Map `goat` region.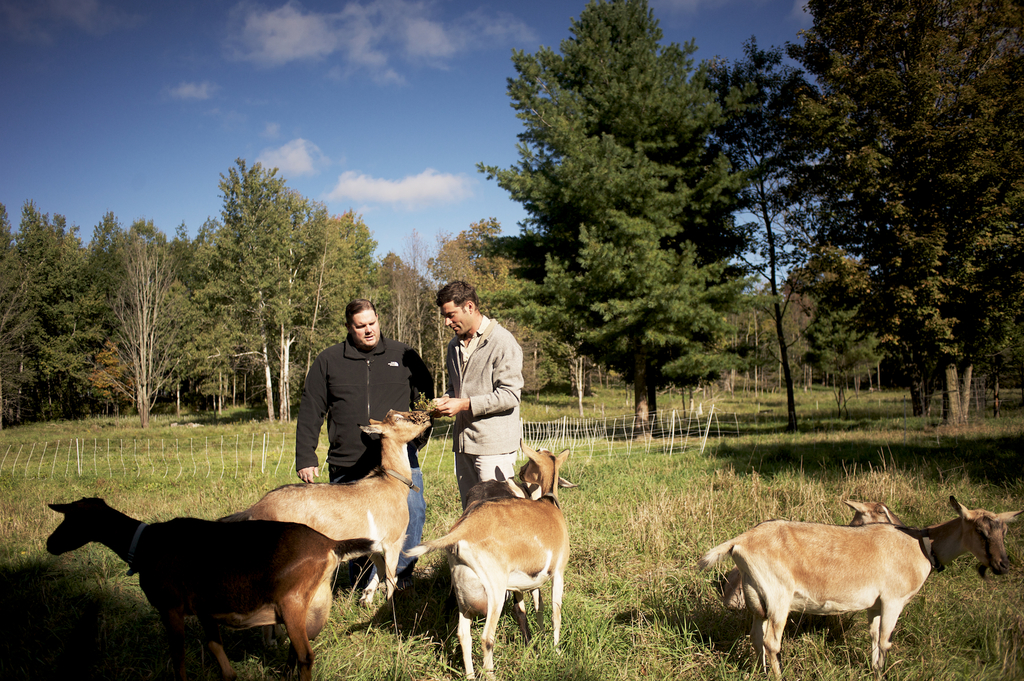
Mapped to (left=44, top=495, right=371, bottom=680).
